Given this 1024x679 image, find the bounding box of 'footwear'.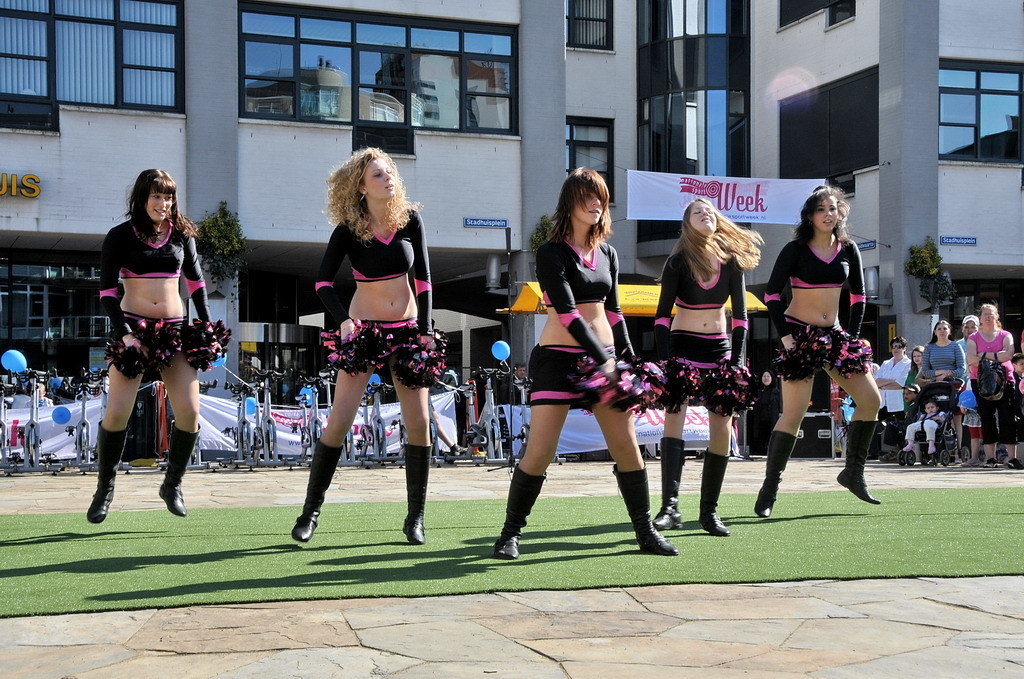
pyautogui.locateOnScreen(156, 417, 203, 519).
